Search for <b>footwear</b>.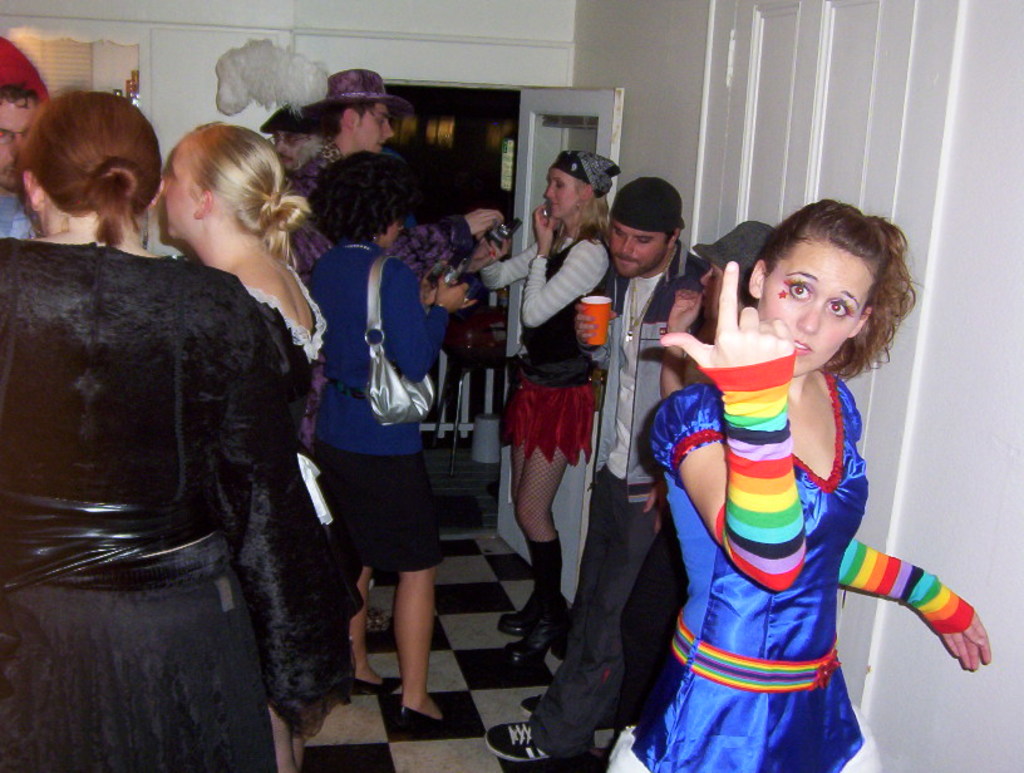
Found at bbox=[518, 691, 538, 719].
